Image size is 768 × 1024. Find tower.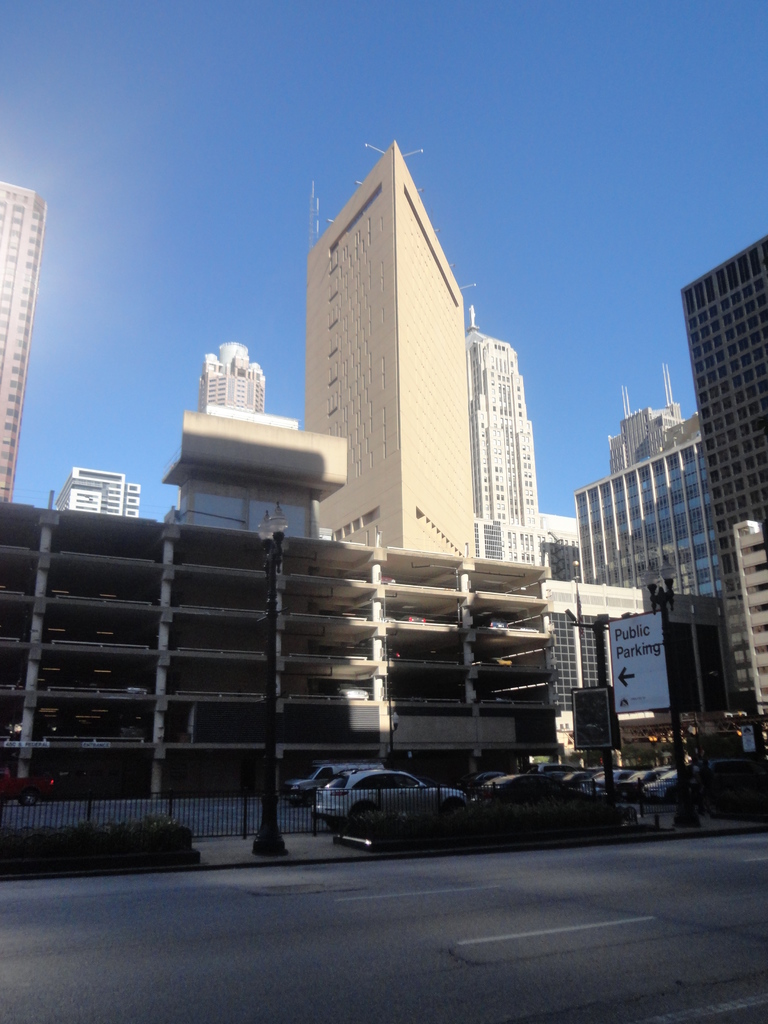
bbox=(54, 464, 138, 516).
